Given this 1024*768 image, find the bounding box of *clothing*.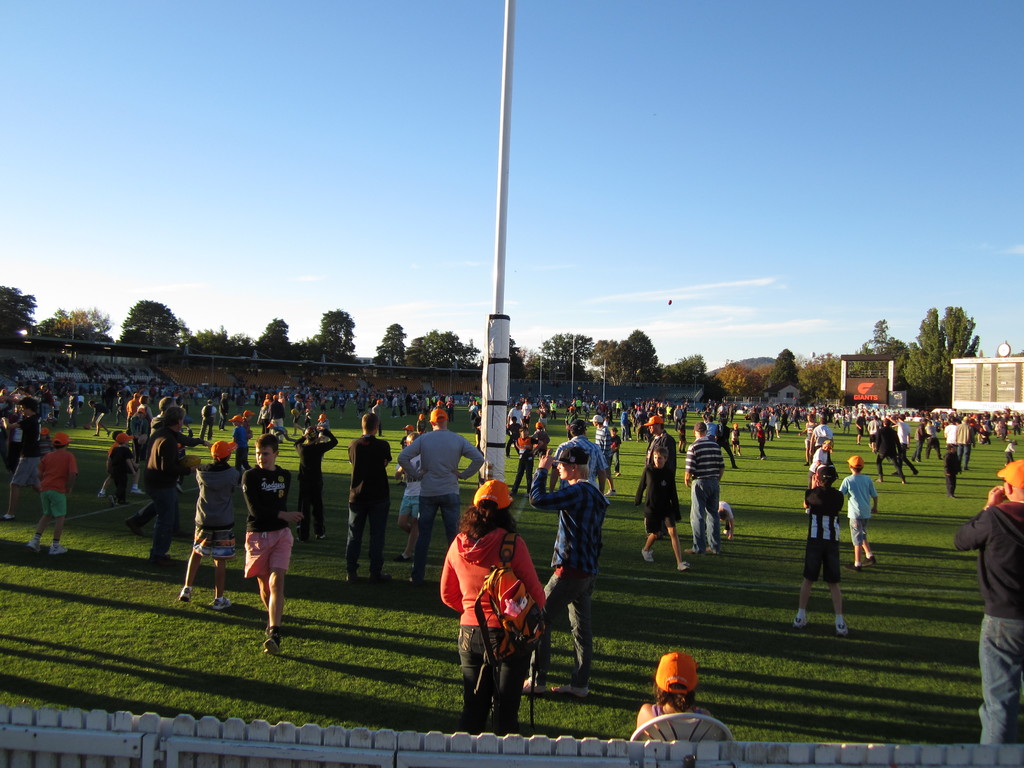
511 436 541 491.
